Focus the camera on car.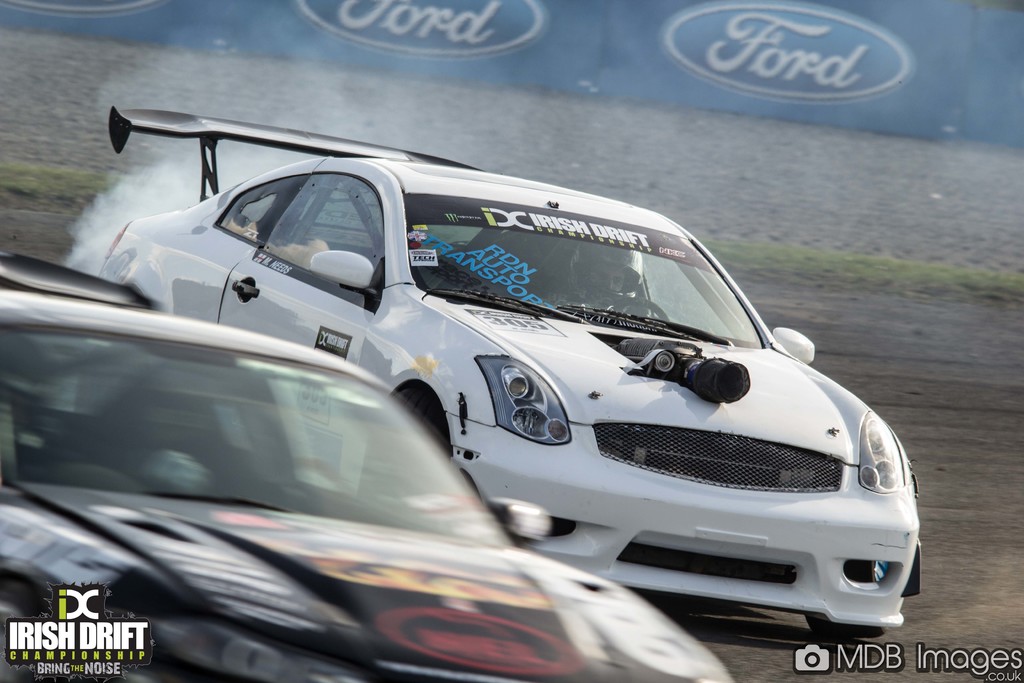
Focus region: {"x1": 49, "y1": 103, "x2": 931, "y2": 654}.
